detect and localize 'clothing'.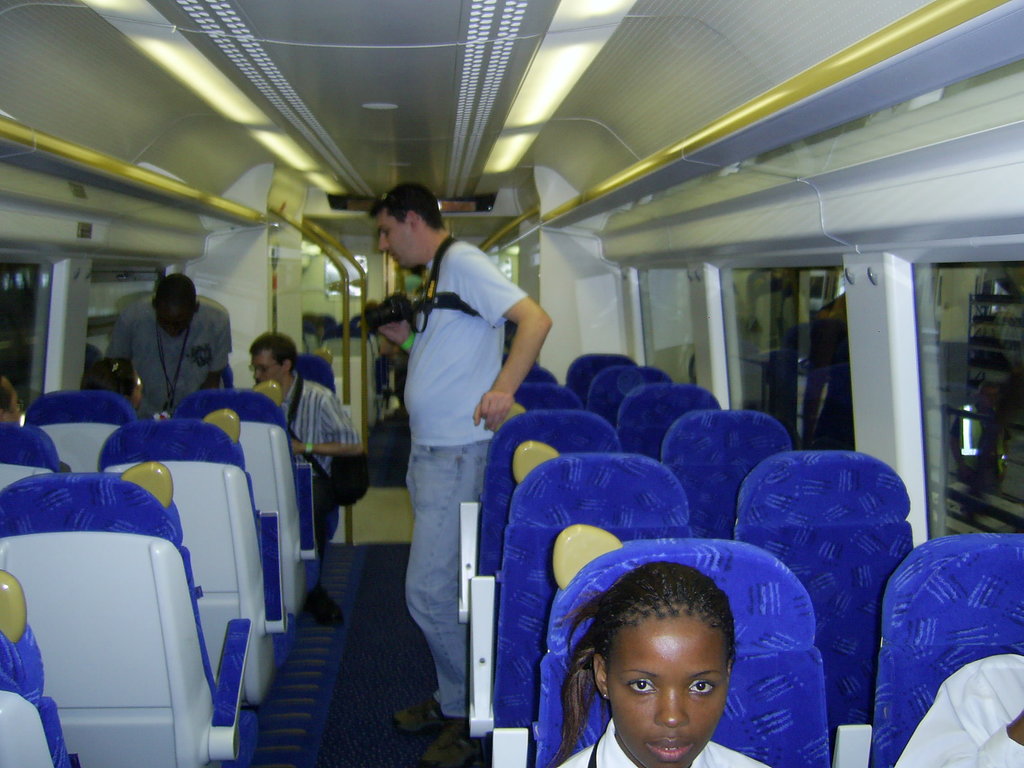
Localized at Rect(401, 241, 529, 721).
